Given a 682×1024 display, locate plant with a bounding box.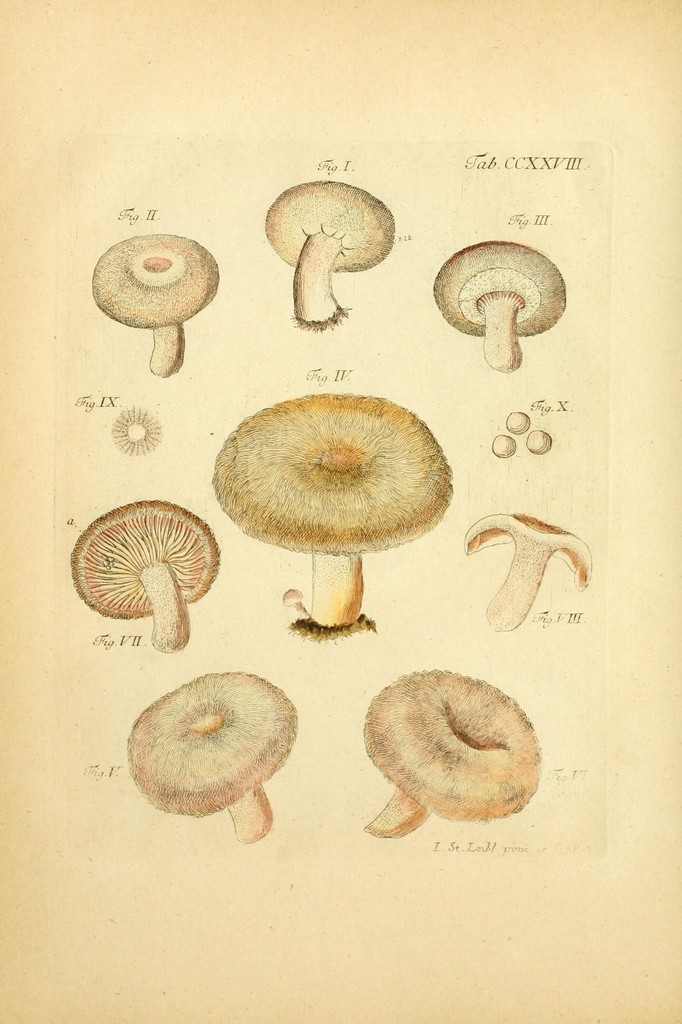
Located: detection(207, 389, 451, 636).
